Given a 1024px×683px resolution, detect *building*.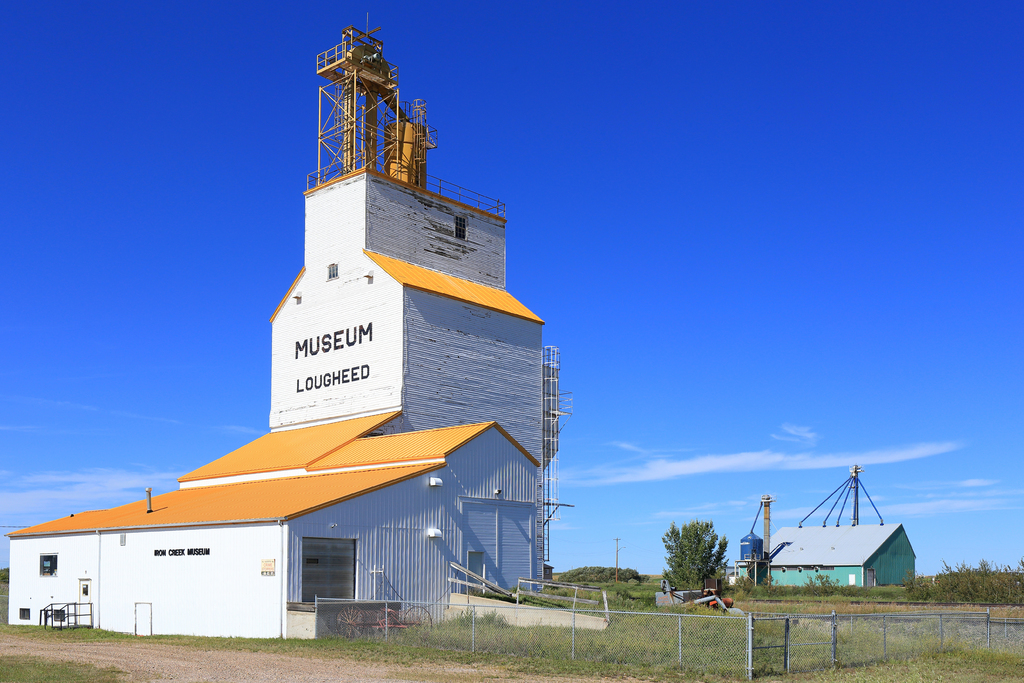
x1=726, y1=461, x2=920, y2=593.
